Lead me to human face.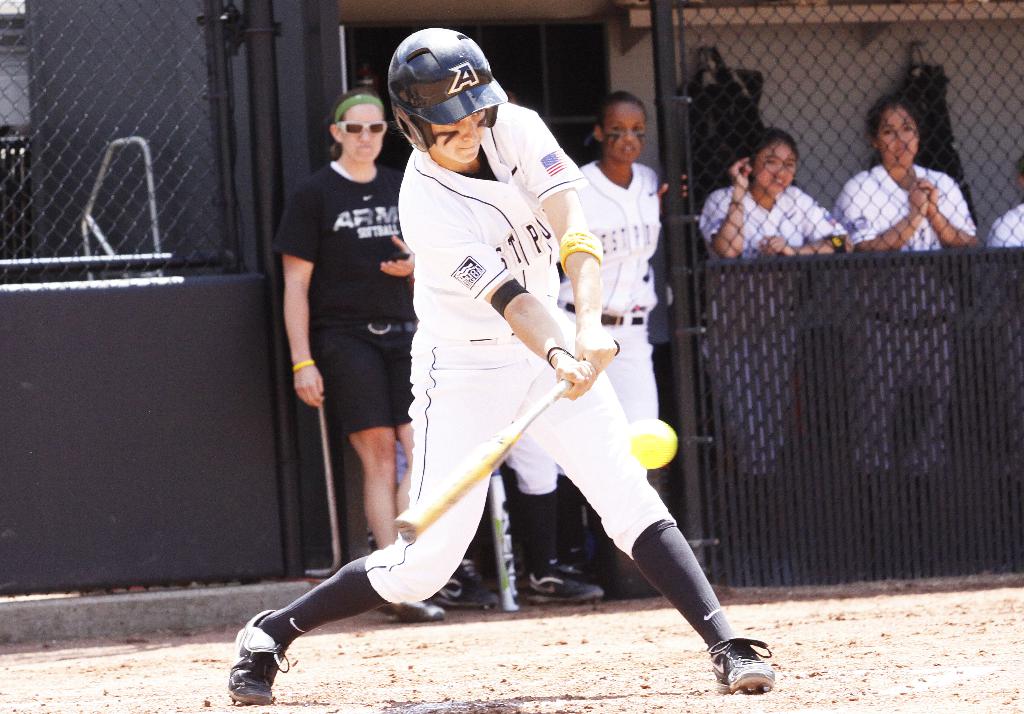
Lead to 757 141 799 193.
